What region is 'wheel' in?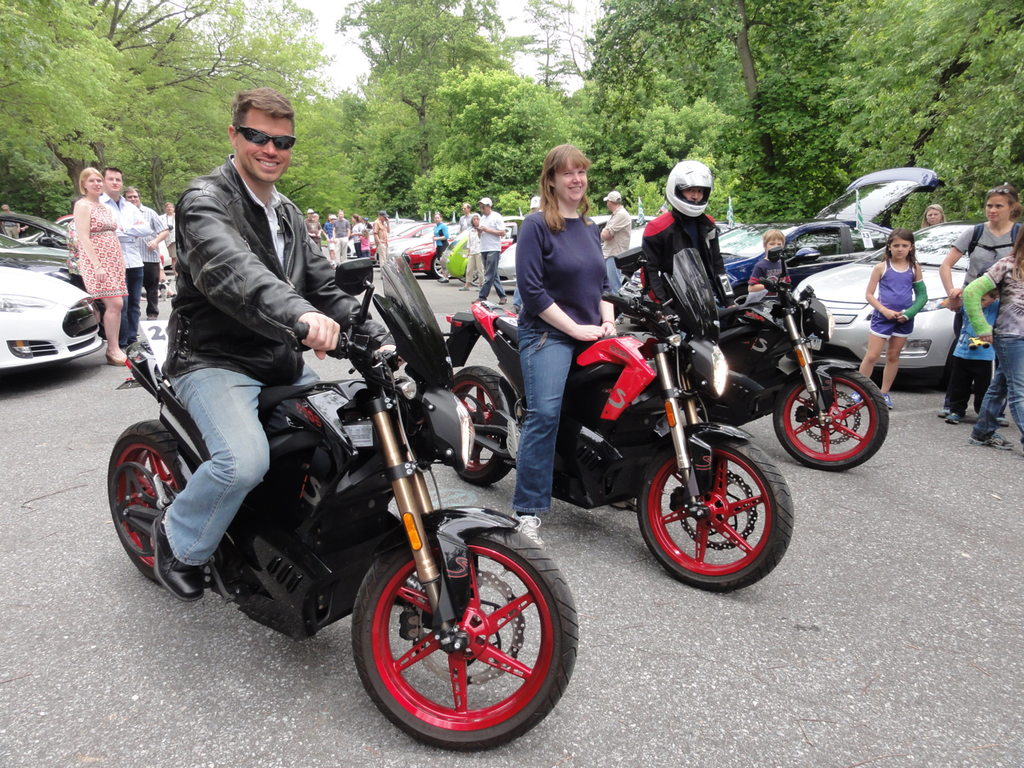
bbox=[106, 422, 180, 586].
